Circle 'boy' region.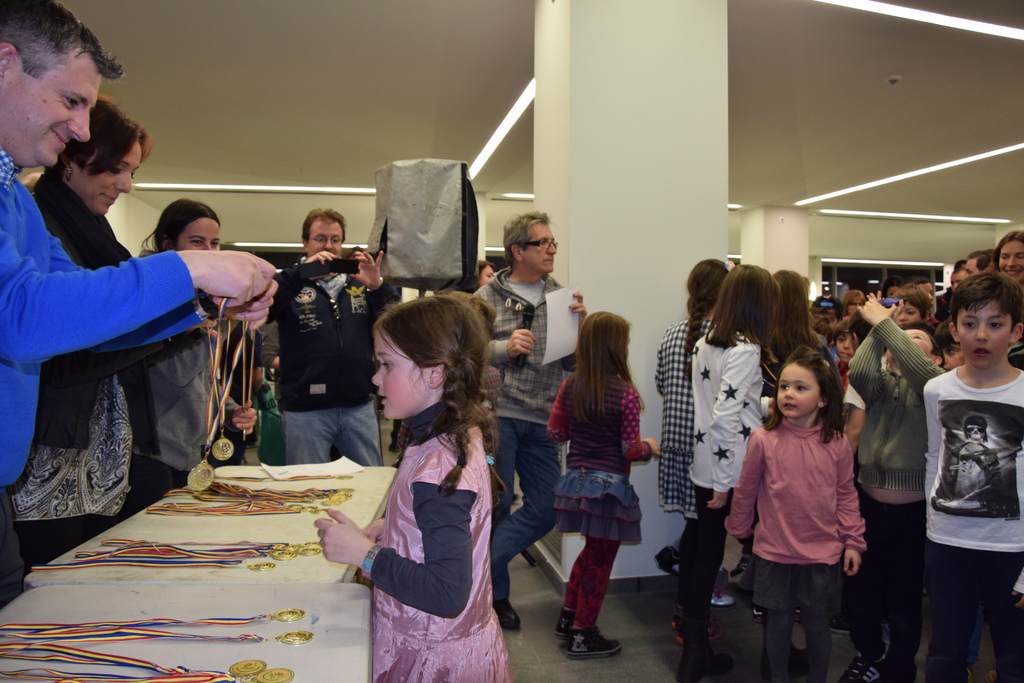
Region: crop(847, 290, 951, 682).
